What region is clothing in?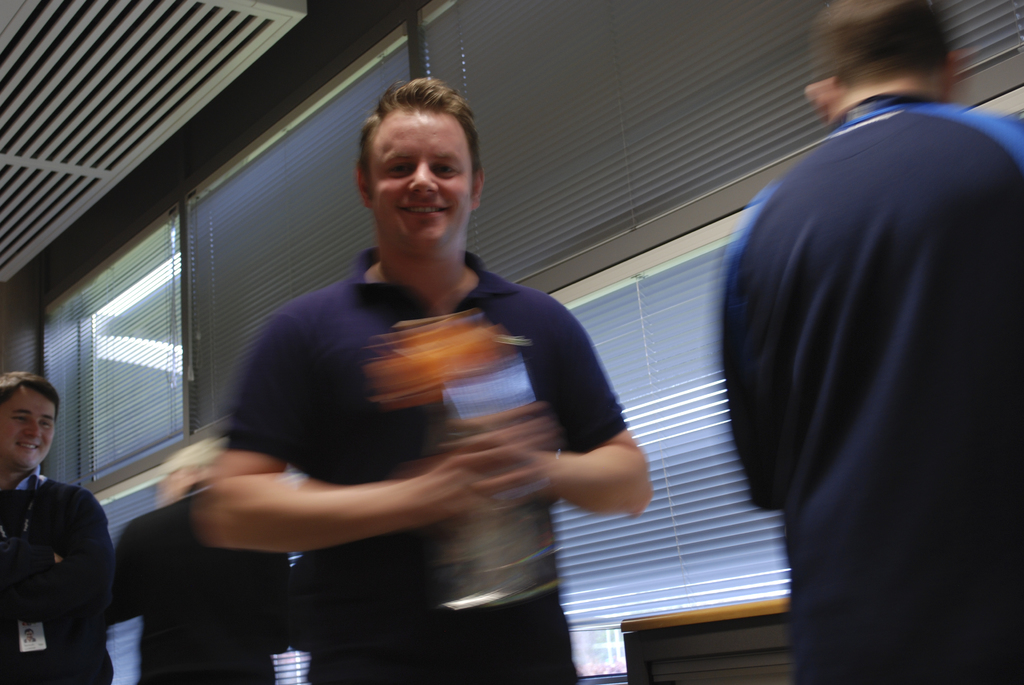
0,461,119,684.
